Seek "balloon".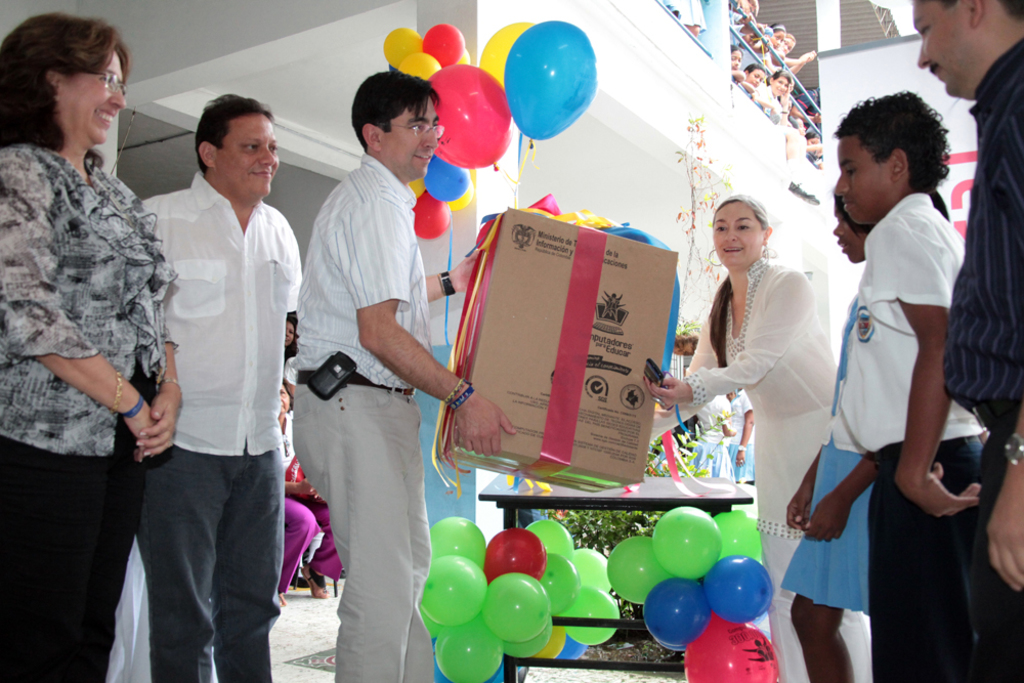
select_region(461, 52, 475, 67).
